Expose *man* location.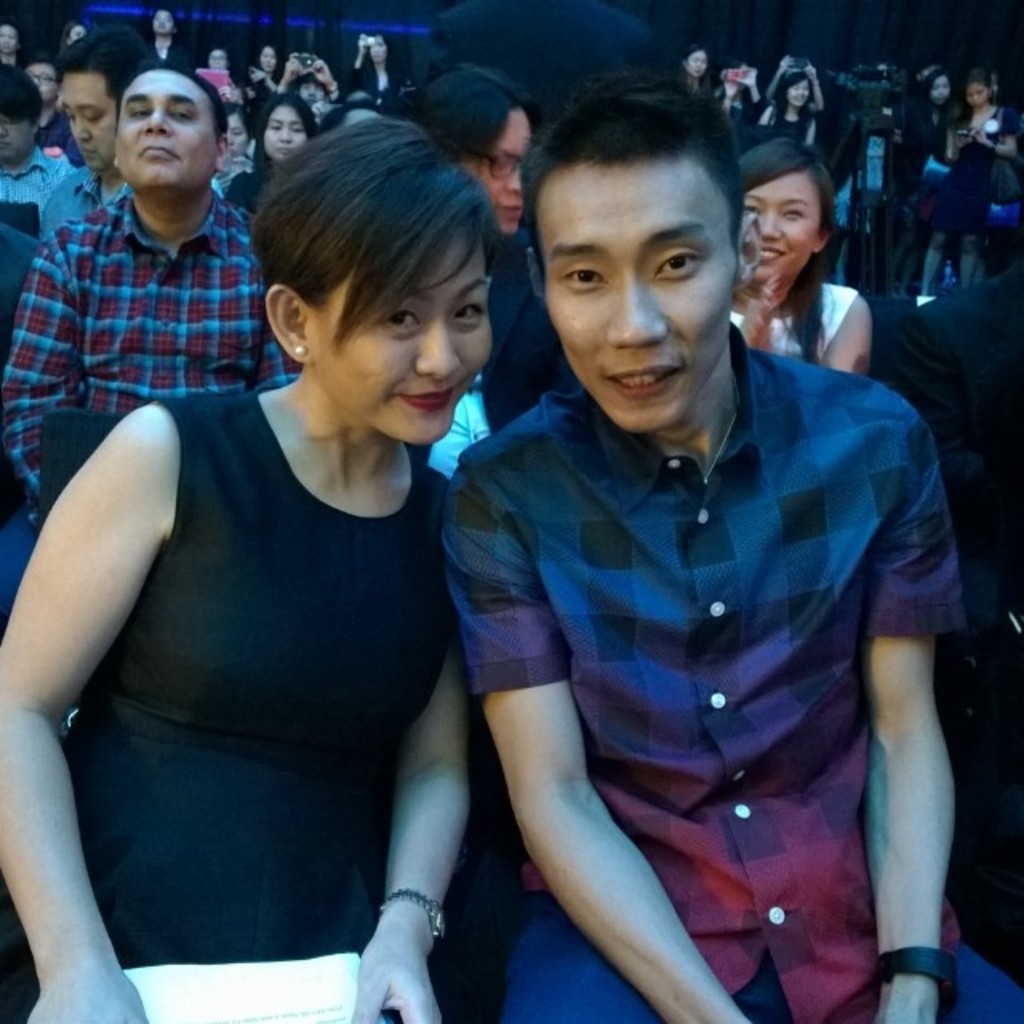
Exposed at 397/75/971/1011.
